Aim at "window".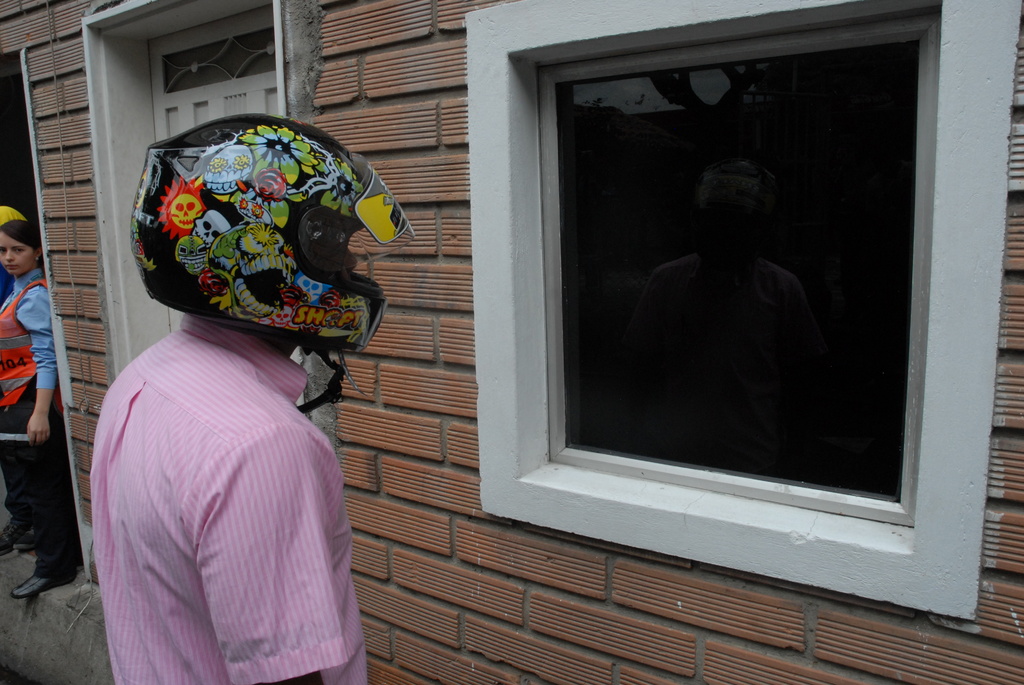
Aimed at rect(433, 0, 984, 593).
